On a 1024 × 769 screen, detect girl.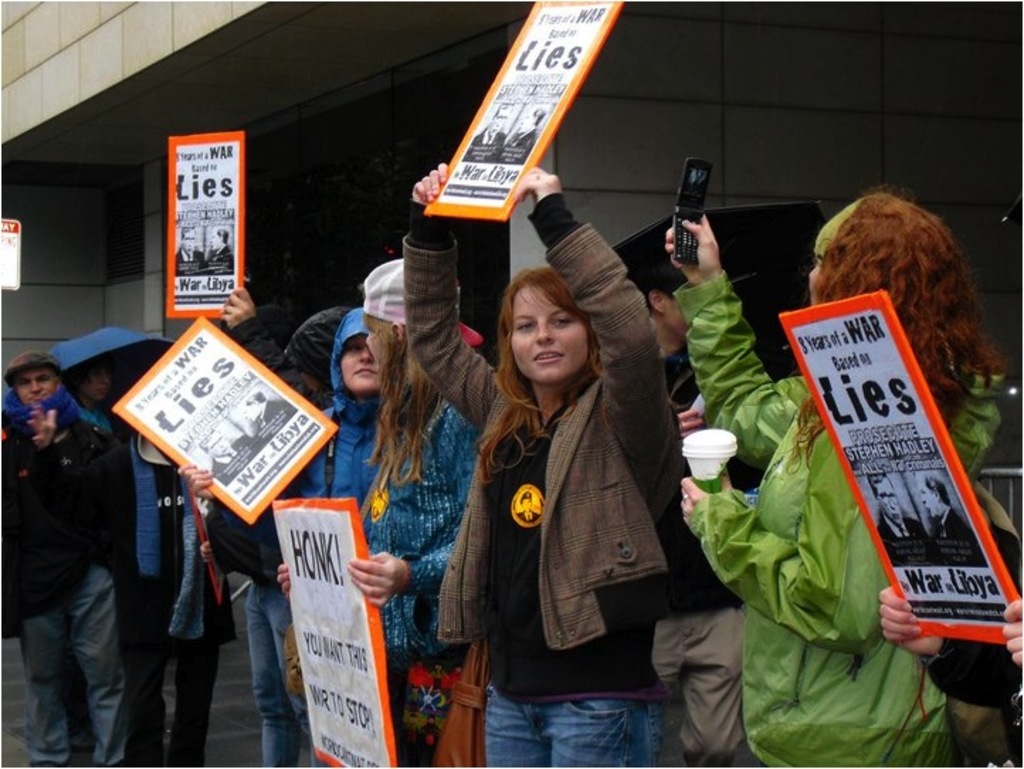
x1=667 y1=182 x2=1007 y2=768.
